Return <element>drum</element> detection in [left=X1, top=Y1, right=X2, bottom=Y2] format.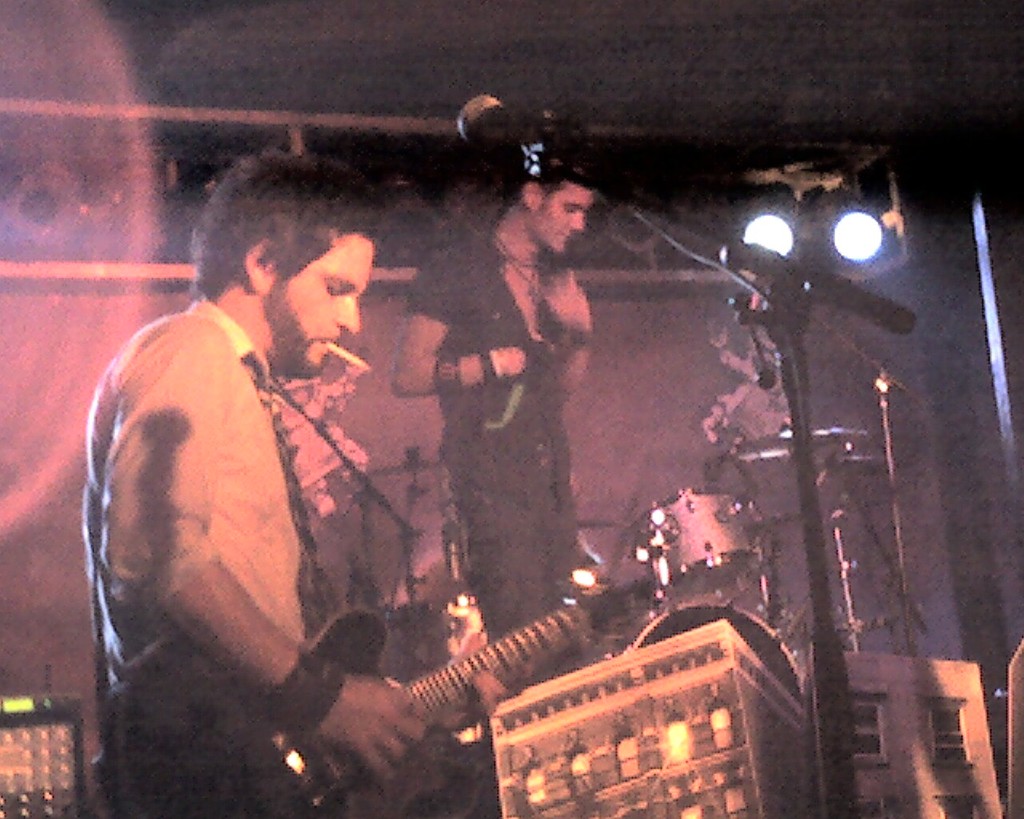
[left=640, top=489, right=770, bottom=598].
